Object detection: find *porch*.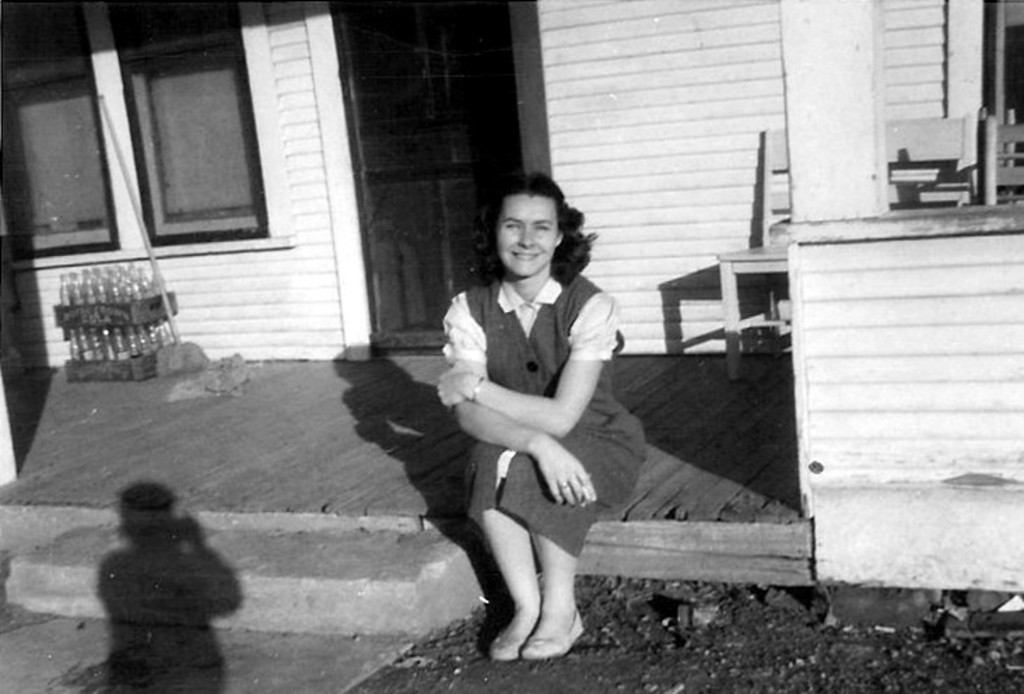
[x1=0, y1=197, x2=1023, y2=511].
